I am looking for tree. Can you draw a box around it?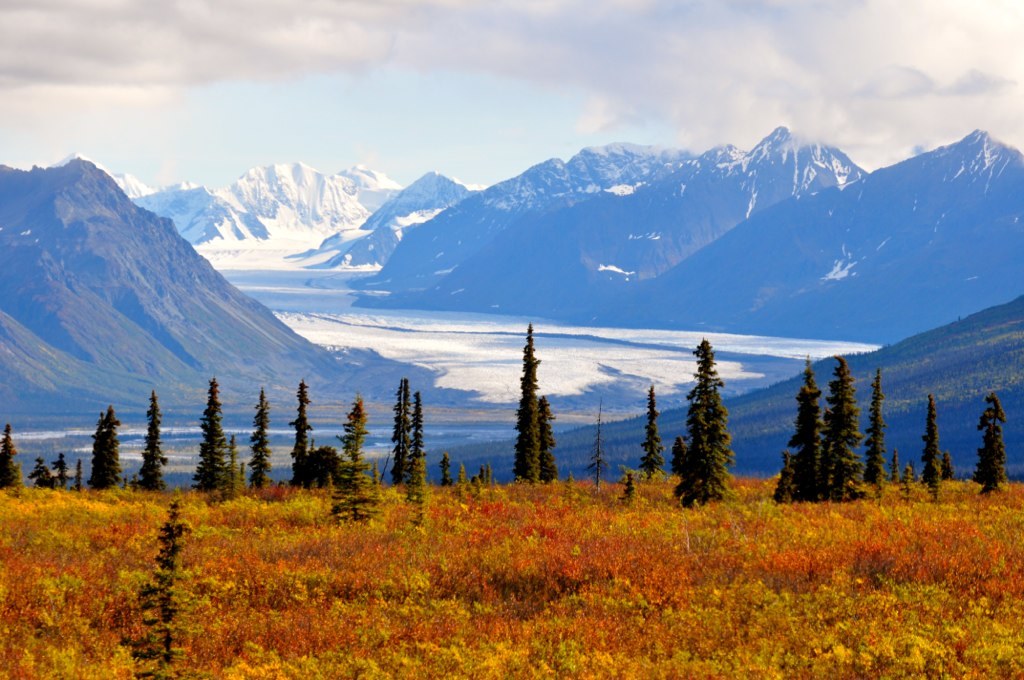
Sure, the bounding box is <bbox>136, 393, 166, 488</bbox>.
